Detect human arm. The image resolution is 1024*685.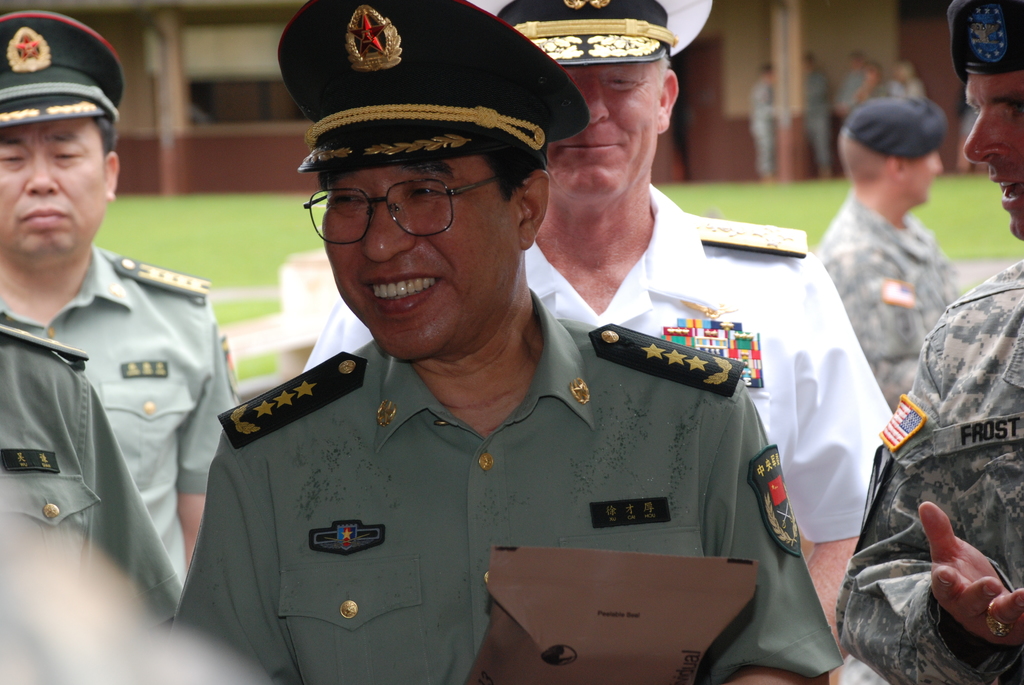
<bbox>701, 387, 851, 684</bbox>.
